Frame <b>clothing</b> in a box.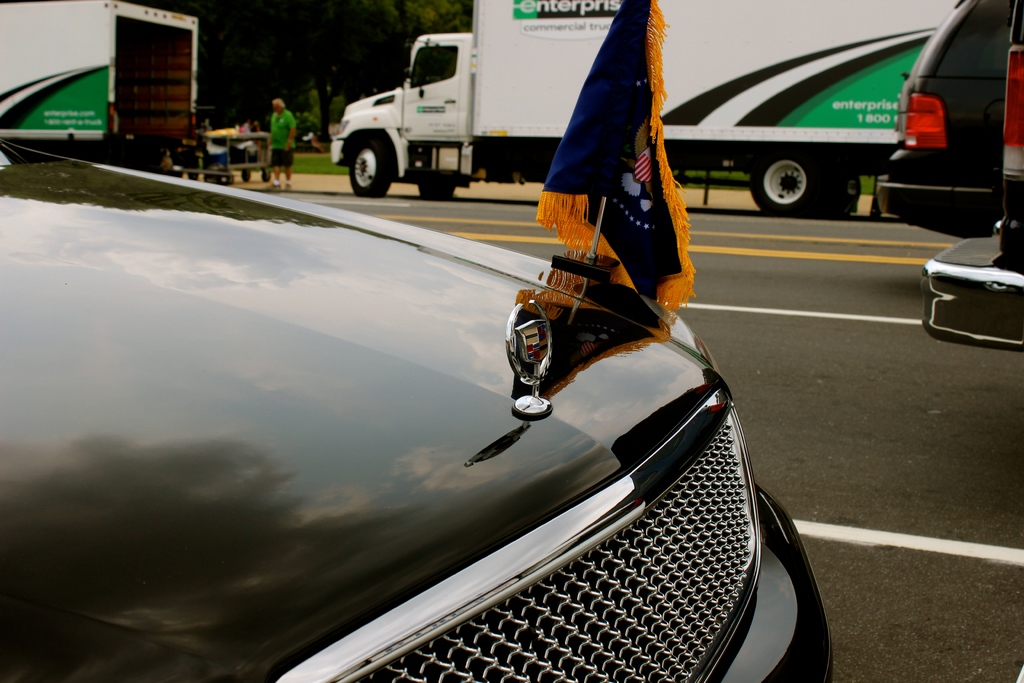
select_region(272, 113, 297, 167).
